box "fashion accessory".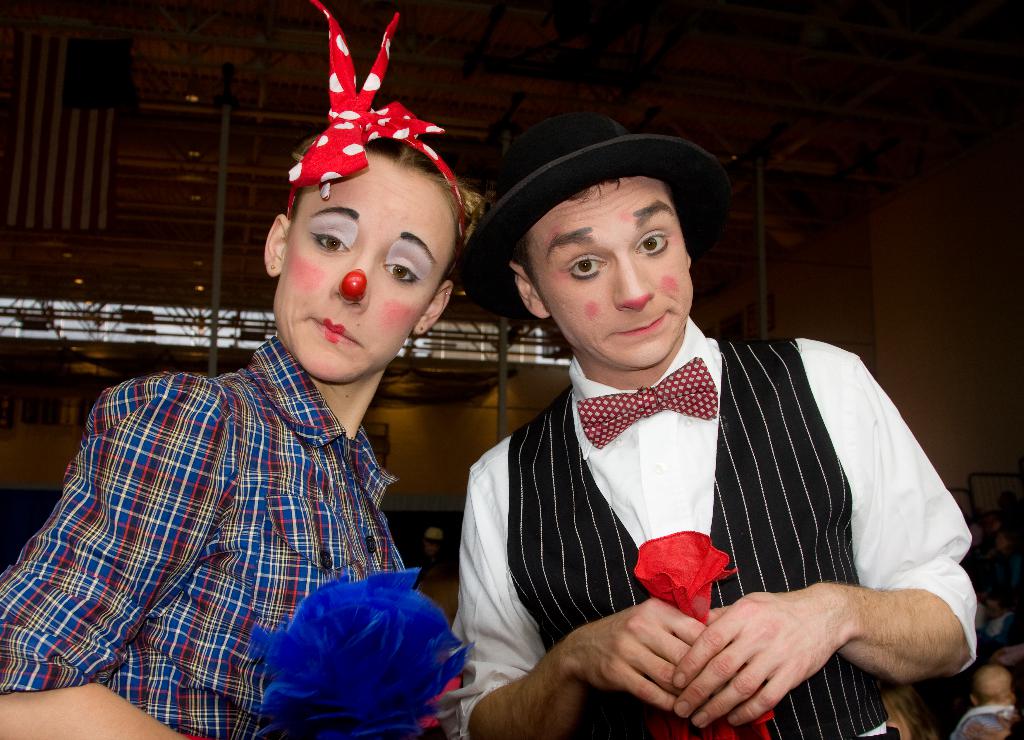
x1=454, y1=97, x2=725, y2=313.
